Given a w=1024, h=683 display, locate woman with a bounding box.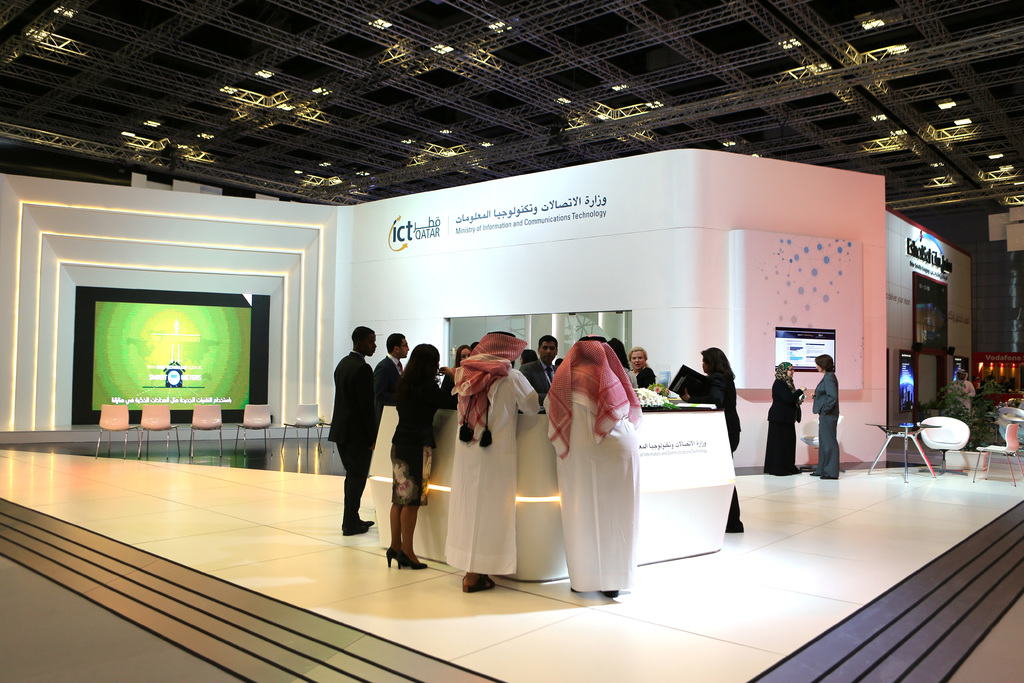
Located: select_region(764, 360, 812, 481).
